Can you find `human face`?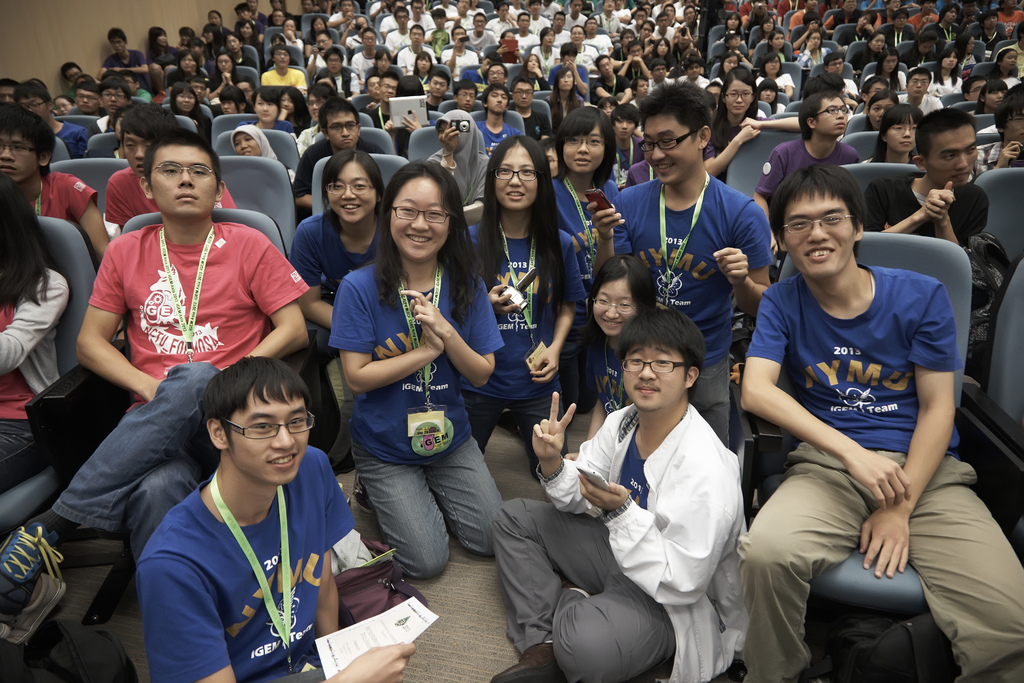
Yes, bounding box: x1=907 y1=71 x2=930 y2=99.
